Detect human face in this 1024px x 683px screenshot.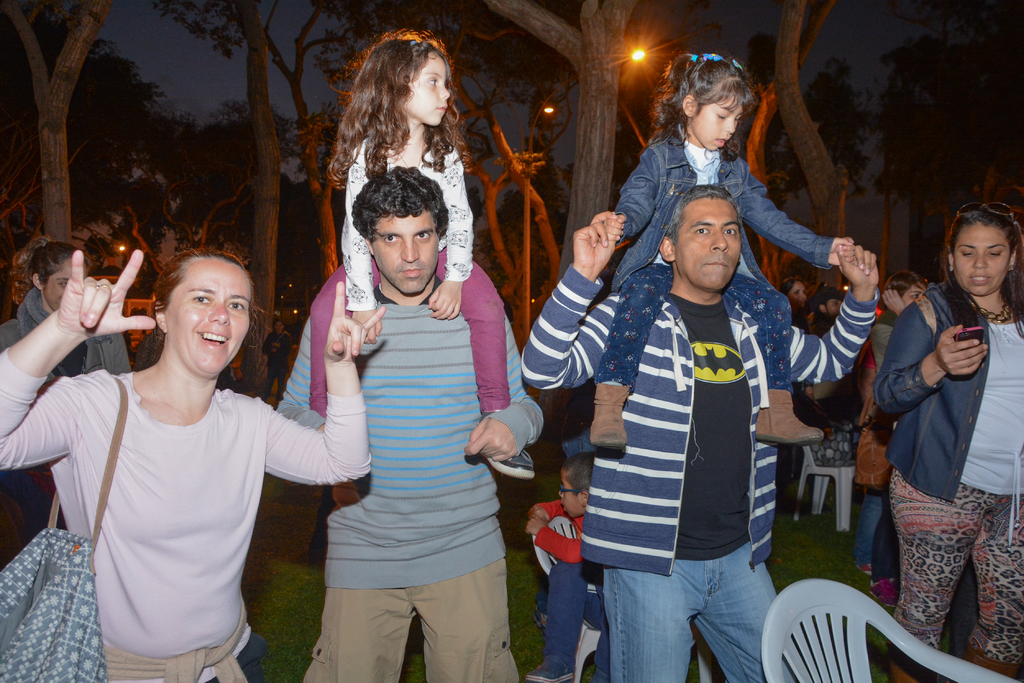
Detection: bbox(404, 50, 449, 130).
